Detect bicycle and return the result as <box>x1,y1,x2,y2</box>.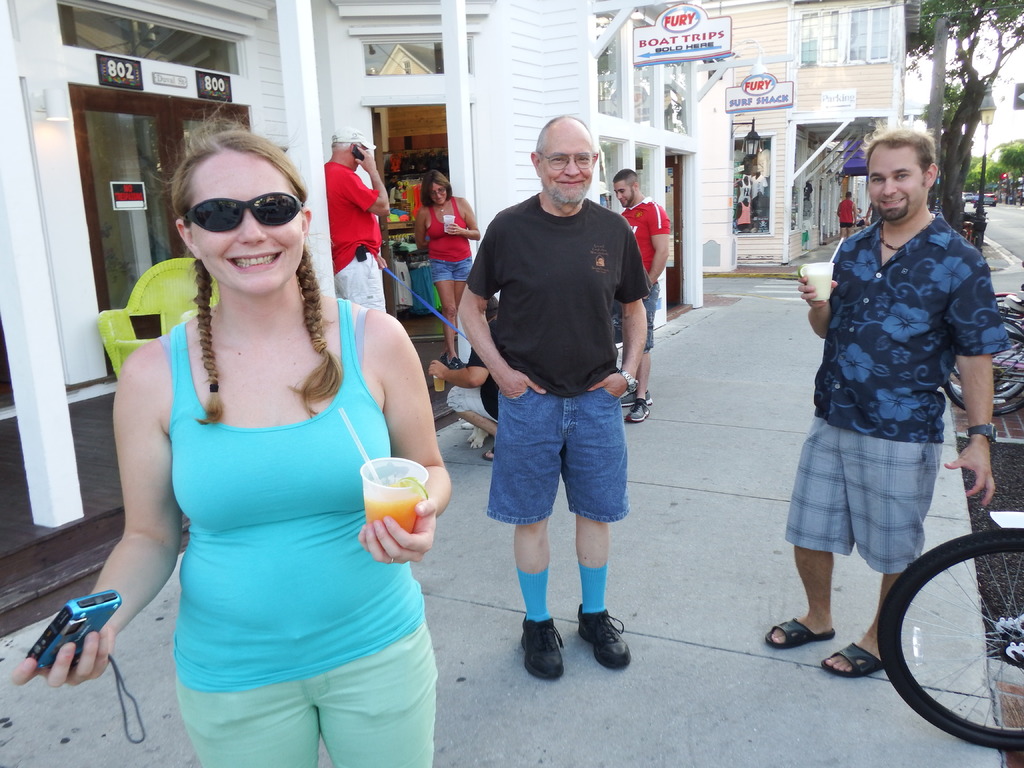
<box>943,290,1023,417</box>.
